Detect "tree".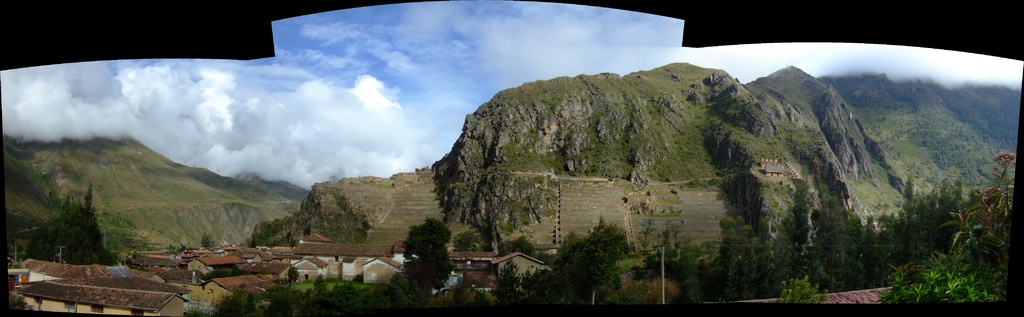
Detected at BBox(669, 244, 715, 305).
